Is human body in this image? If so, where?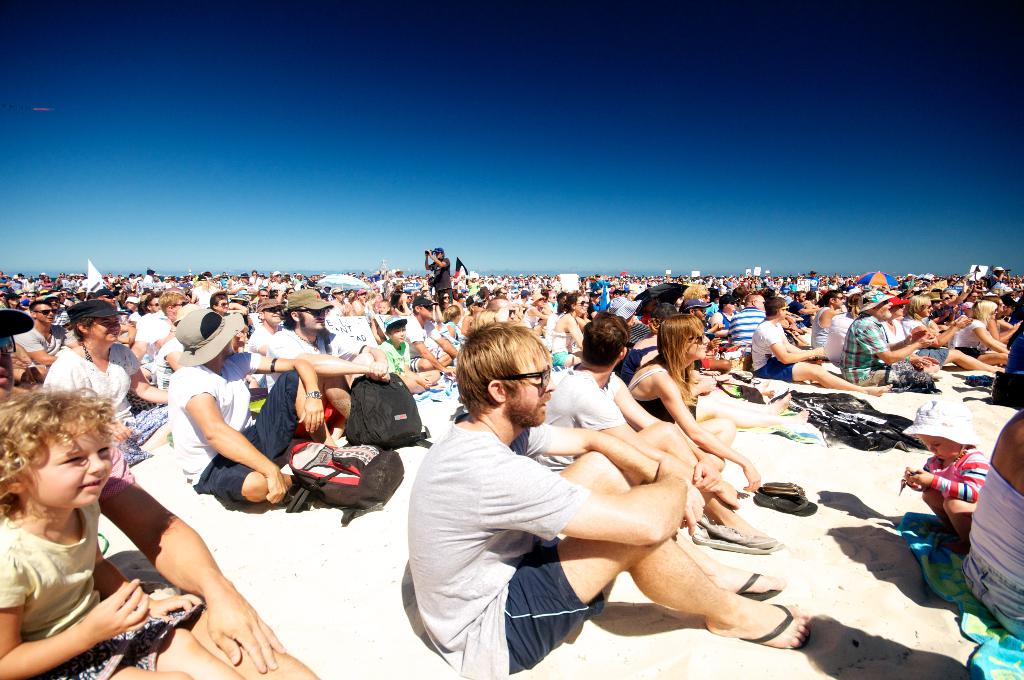
Yes, at detection(622, 336, 662, 378).
